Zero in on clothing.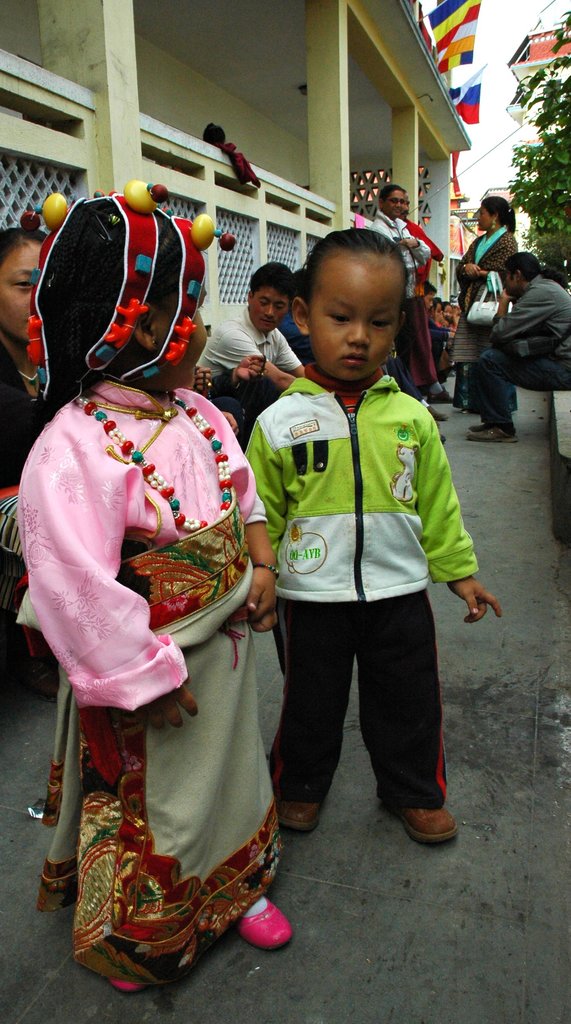
Zeroed in: rect(239, 362, 484, 804).
